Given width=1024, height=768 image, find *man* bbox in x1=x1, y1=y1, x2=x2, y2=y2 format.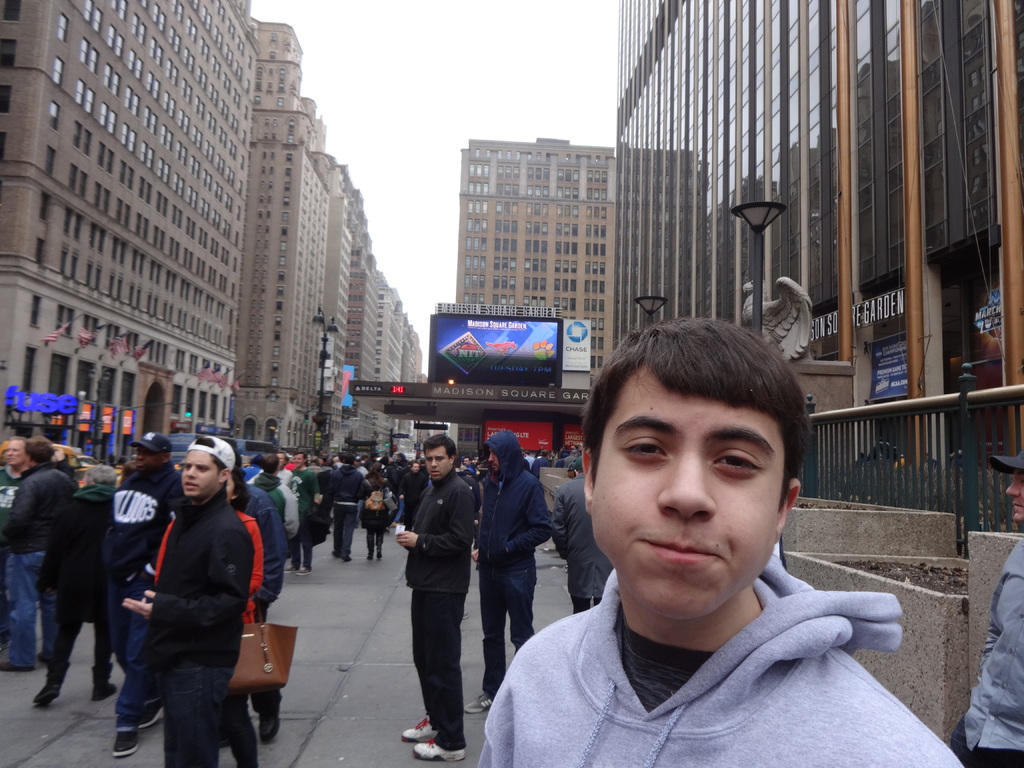
x1=0, y1=434, x2=24, y2=618.
